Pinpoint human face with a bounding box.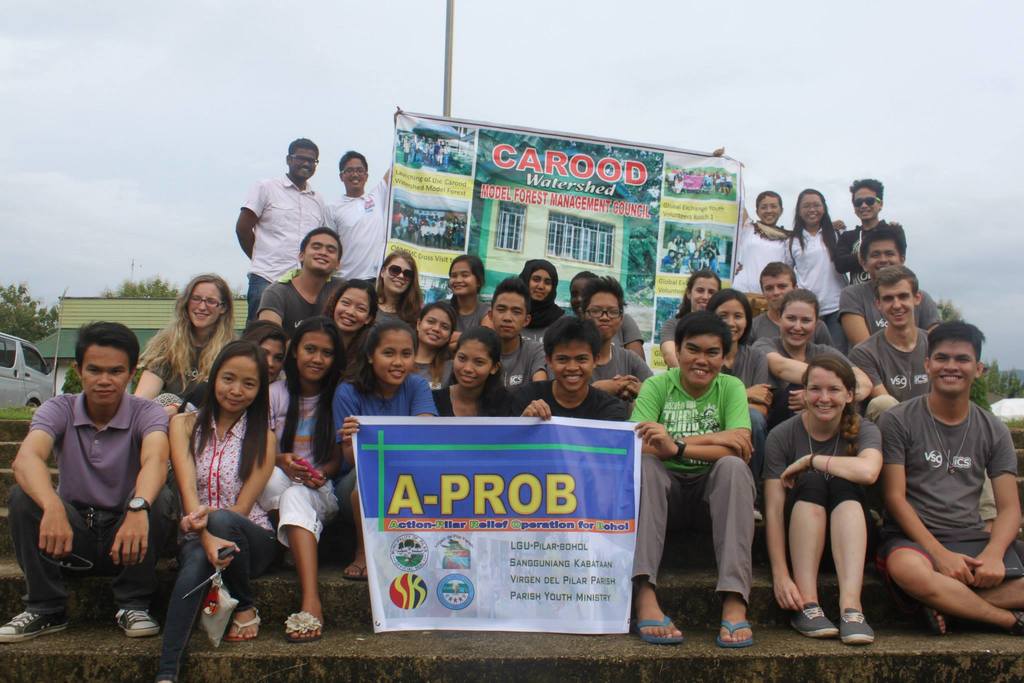
BBox(212, 353, 259, 411).
